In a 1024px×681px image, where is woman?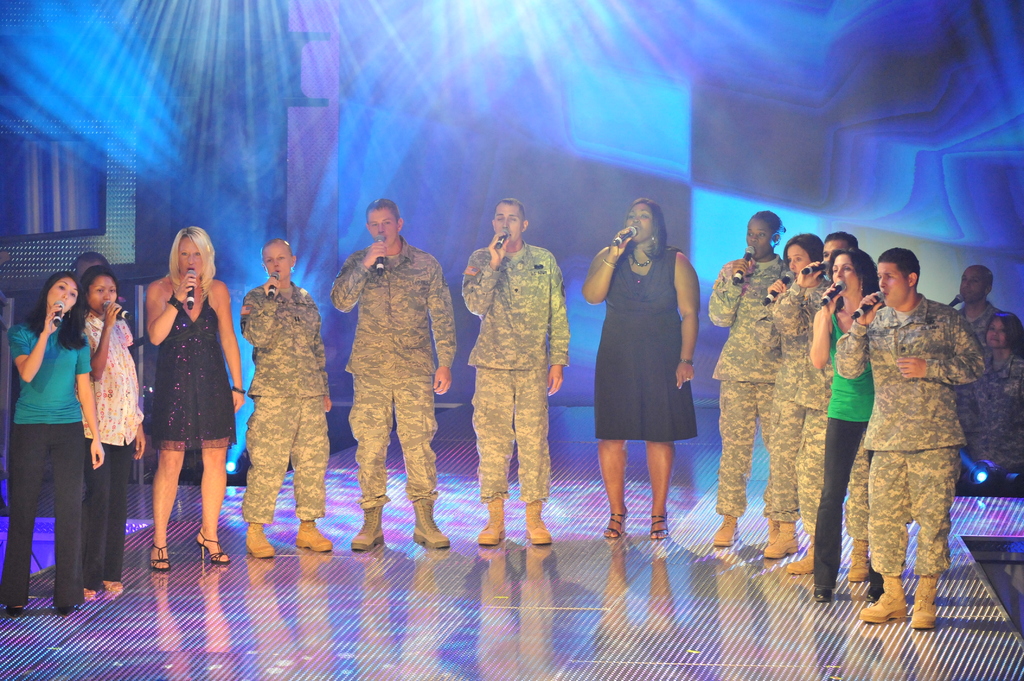
68, 267, 147, 600.
